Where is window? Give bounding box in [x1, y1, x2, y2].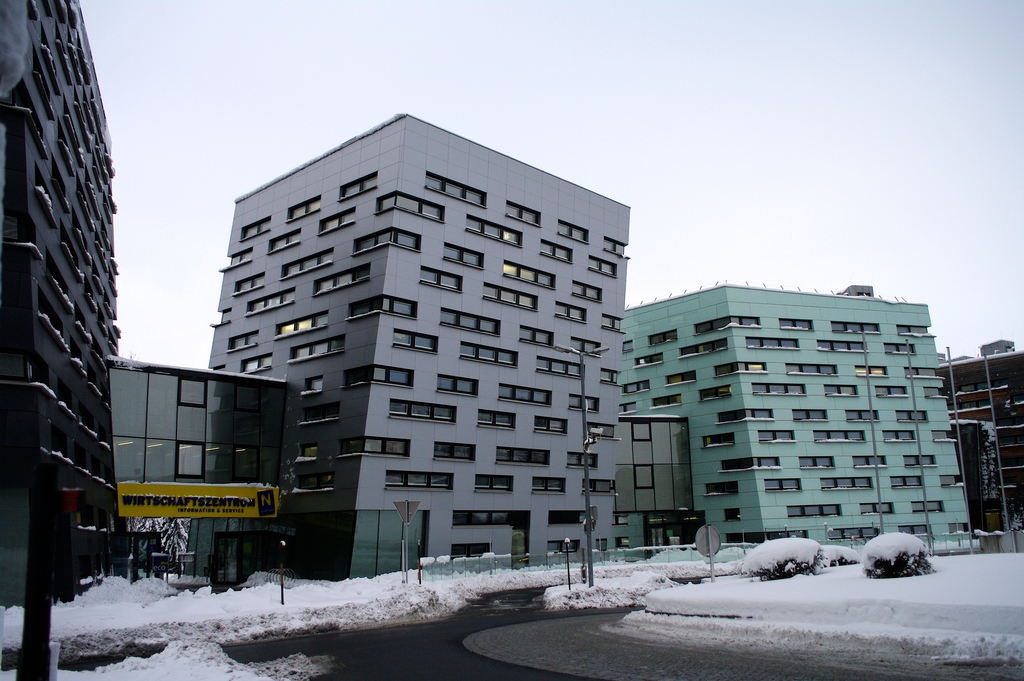
[871, 386, 906, 403].
